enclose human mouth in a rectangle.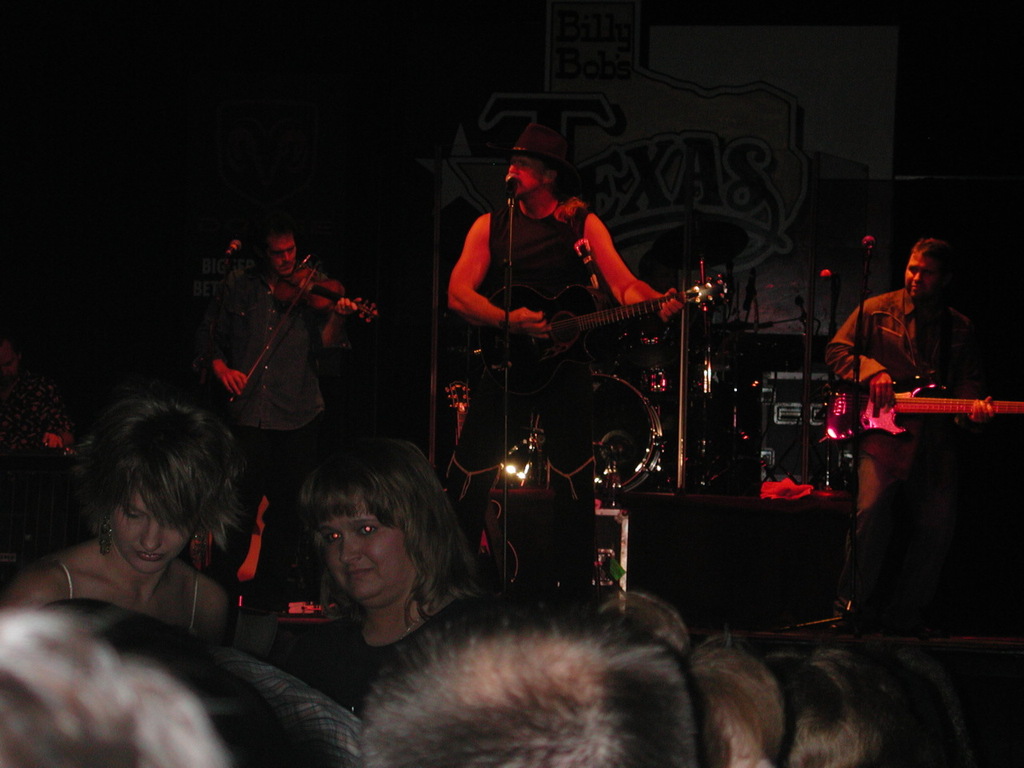
[345,563,370,577].
